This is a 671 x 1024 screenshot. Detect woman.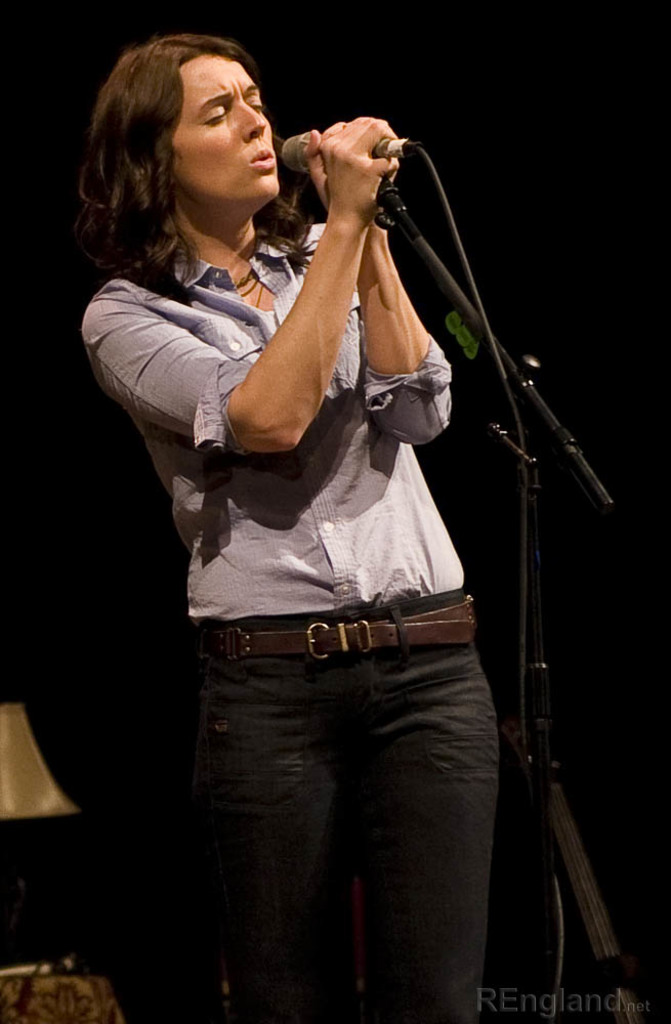
[74, 57, 575, 1023].
